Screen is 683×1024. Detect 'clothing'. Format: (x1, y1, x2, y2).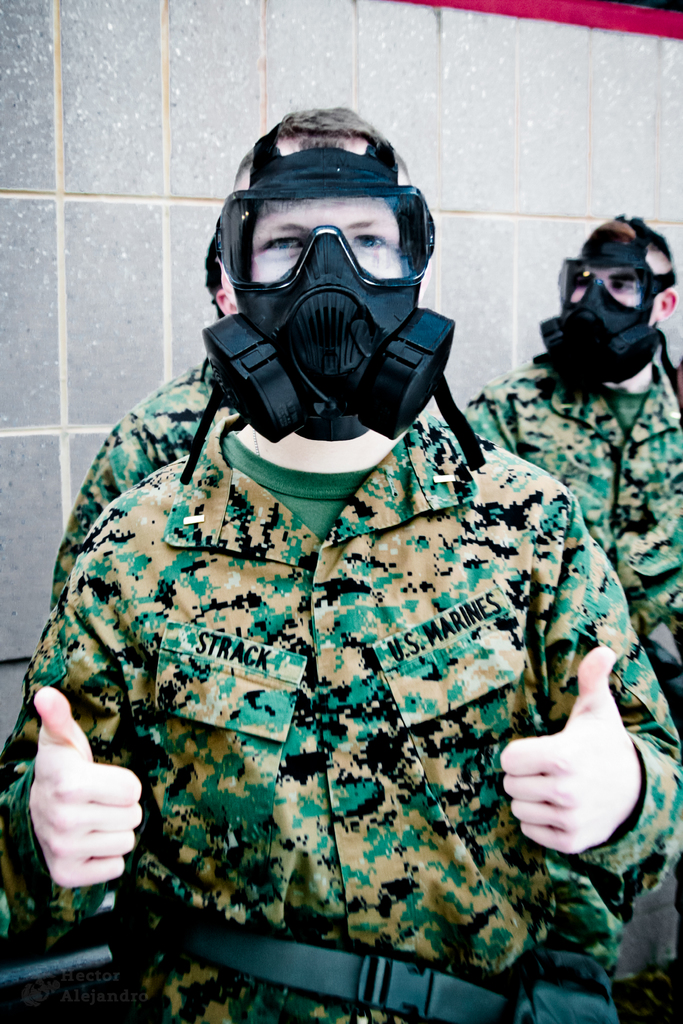
(0, 406, 682, 1023).
